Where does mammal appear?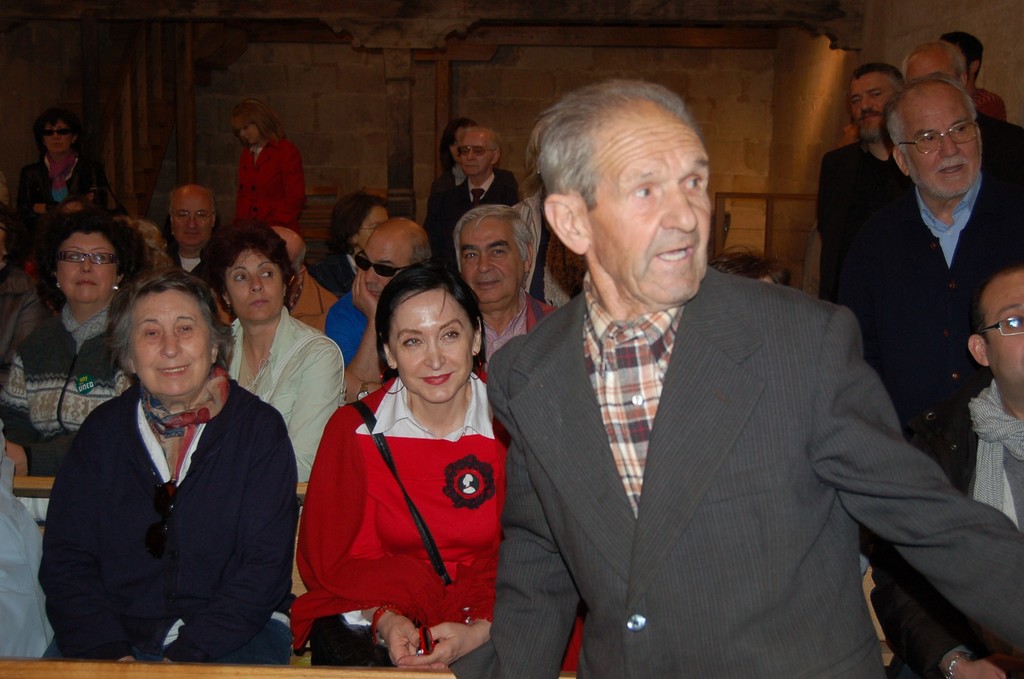
Appears at (x1=166, y1=186, x2=239, y2=286).
